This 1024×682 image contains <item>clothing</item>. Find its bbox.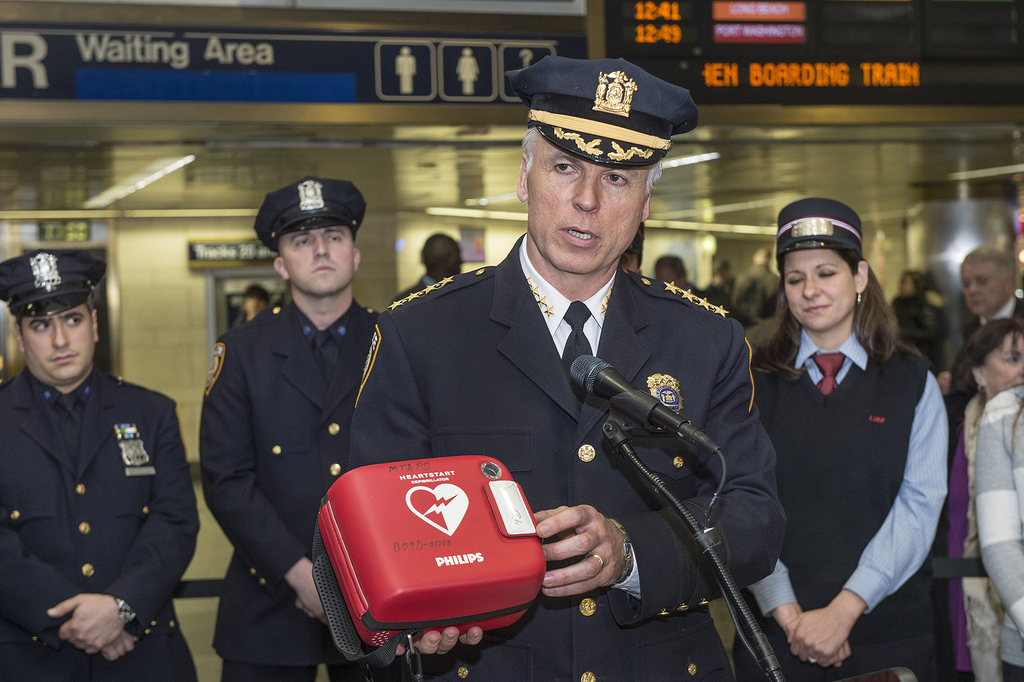
(345, 227, 784, 681).
